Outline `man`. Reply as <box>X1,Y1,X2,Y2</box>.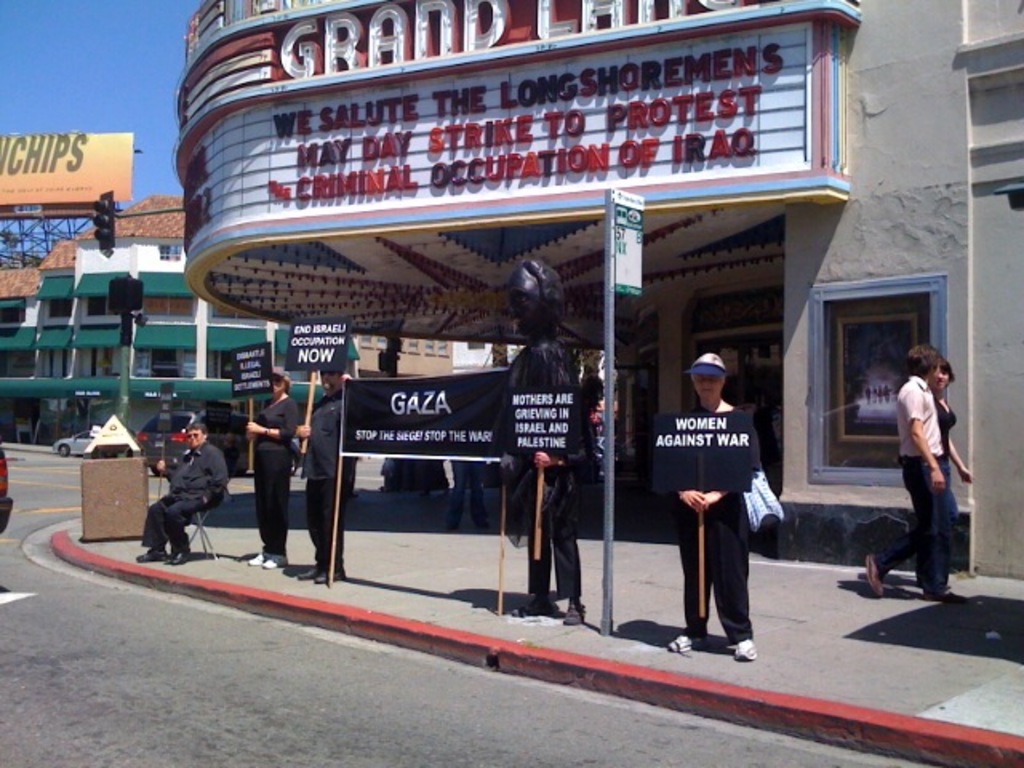
<box>880,334,971,611</box>.
